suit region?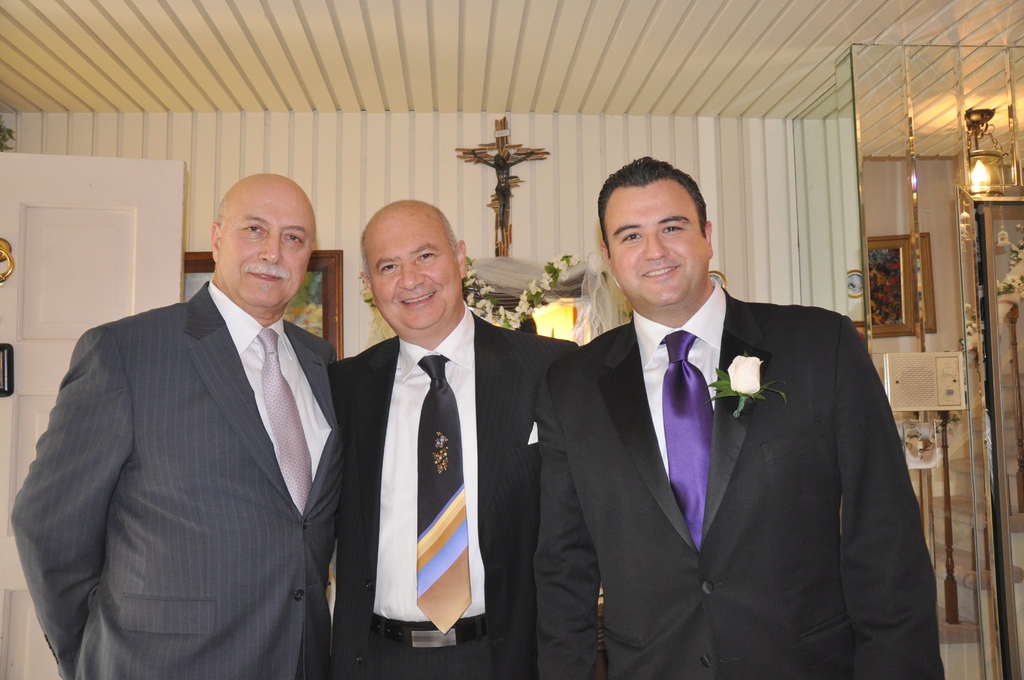
locate(327, 314, 577, 679)
